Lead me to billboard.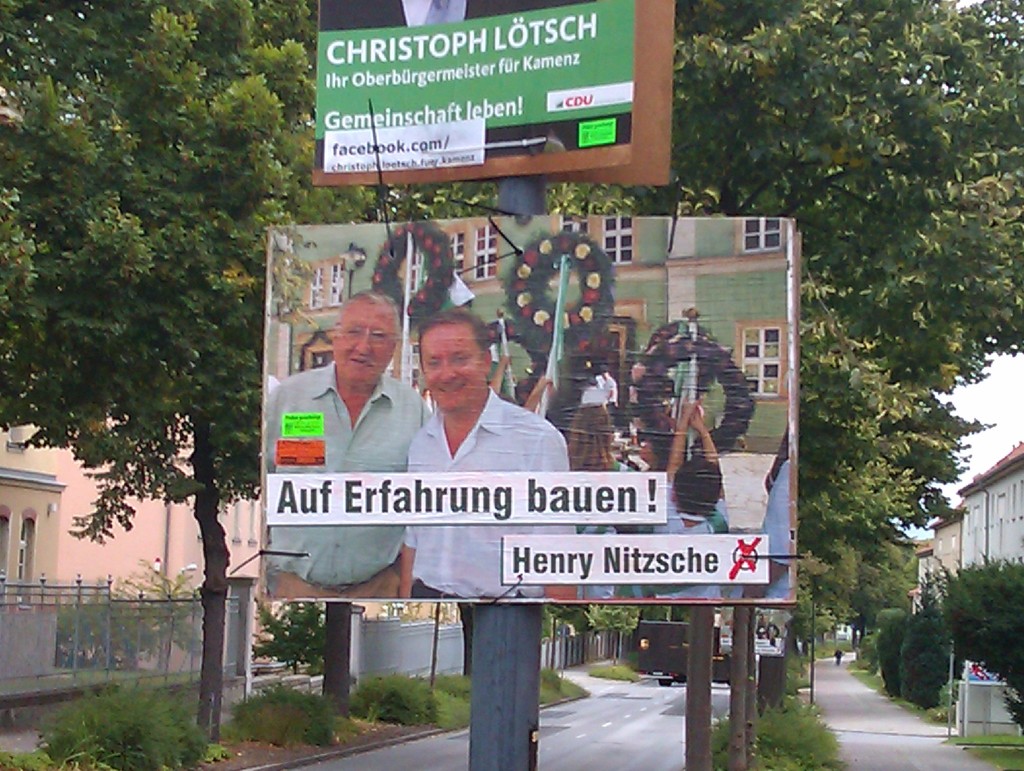
Lead to x1=315 y1=0 x2=635 y2=172.
